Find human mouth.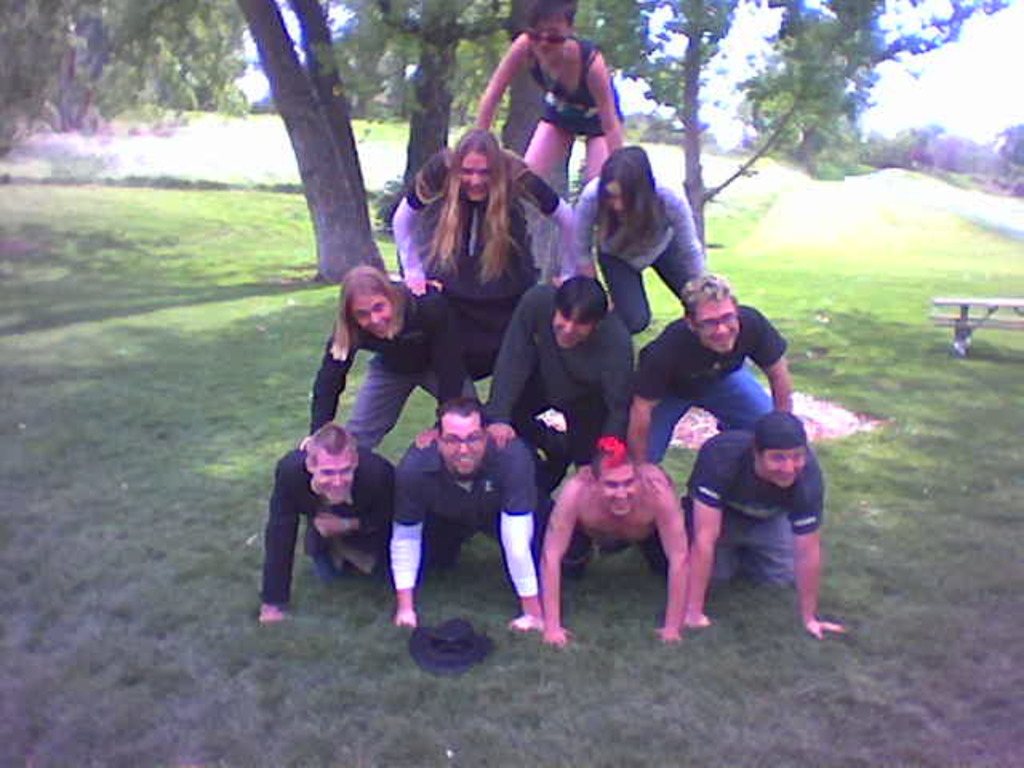
[x1=715, y1=331, x2=731, y2=344].
